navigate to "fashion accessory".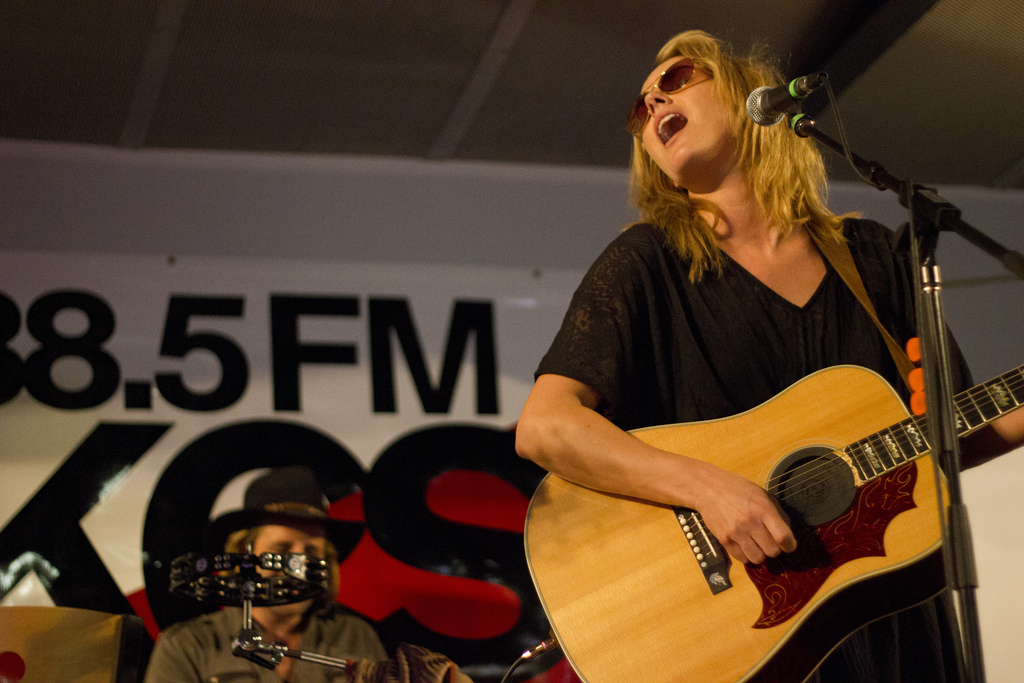
Navigation target: l=622, t=54, r=719, b=139.
